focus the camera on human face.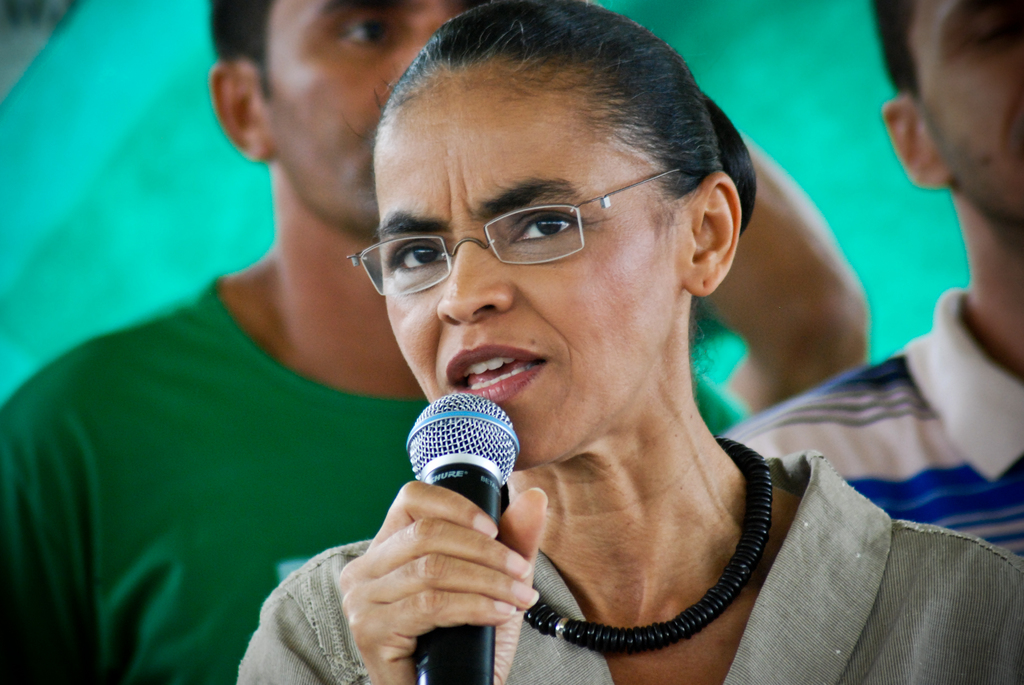
Focus region: region(368, 72, 679, 473).
